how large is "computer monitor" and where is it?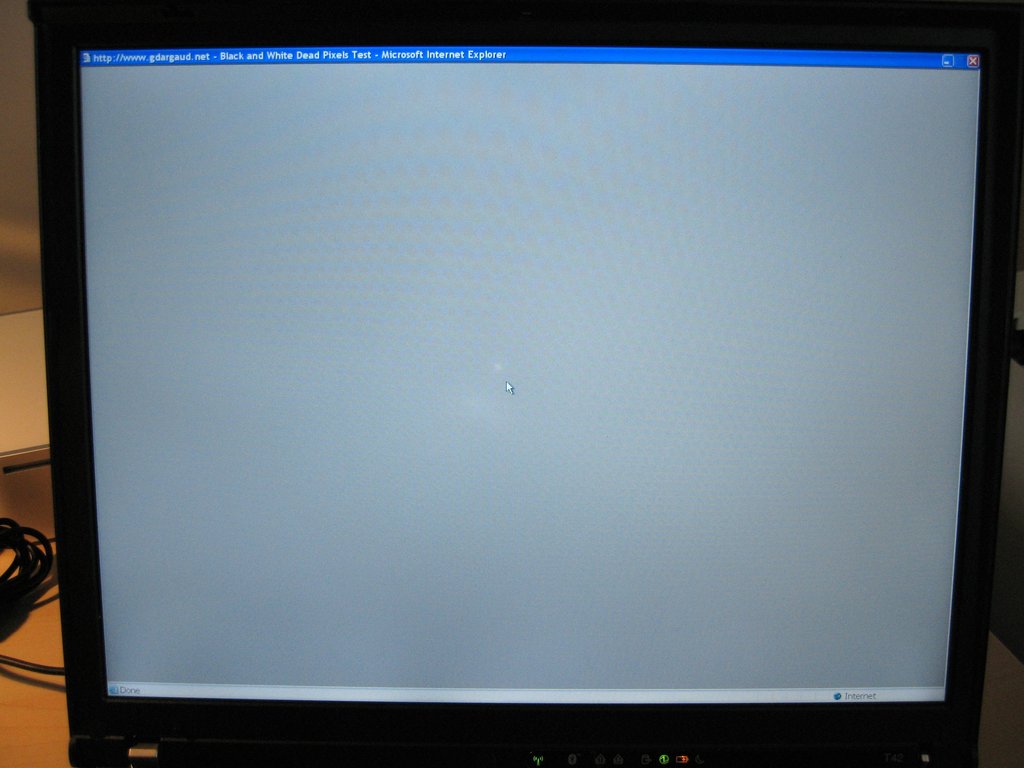
Bounding box: (x1=0, y1=0, x2=1023, y2=767).
